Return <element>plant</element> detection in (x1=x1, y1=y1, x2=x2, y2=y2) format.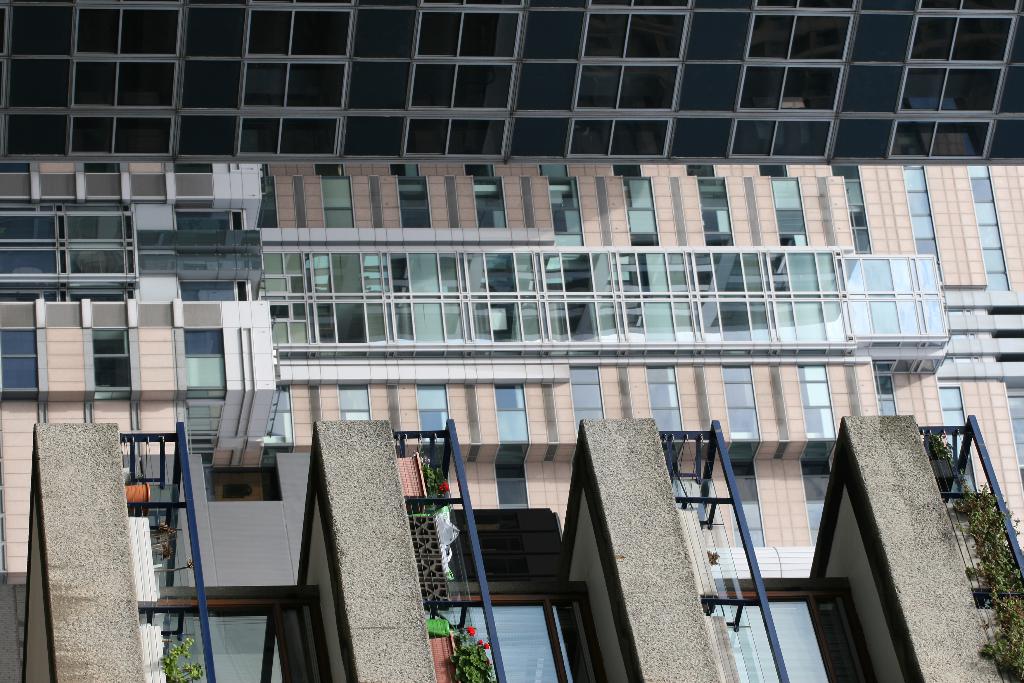
(x1=925, y1=425, x2=951, y2=478).
